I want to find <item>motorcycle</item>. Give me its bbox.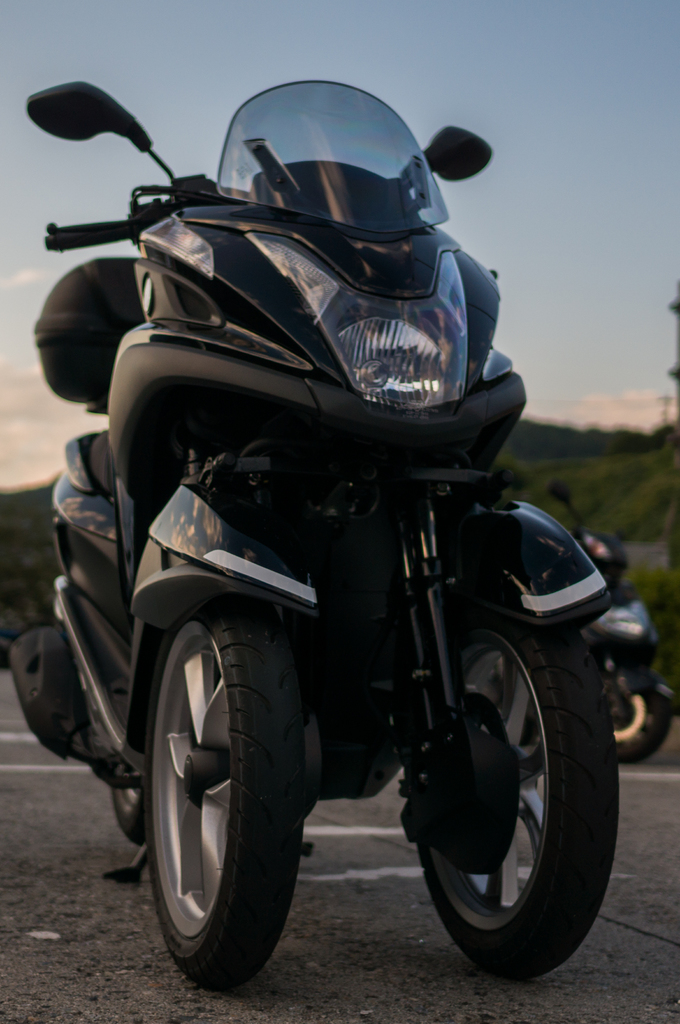
box=[26, 56, 625, 977].
